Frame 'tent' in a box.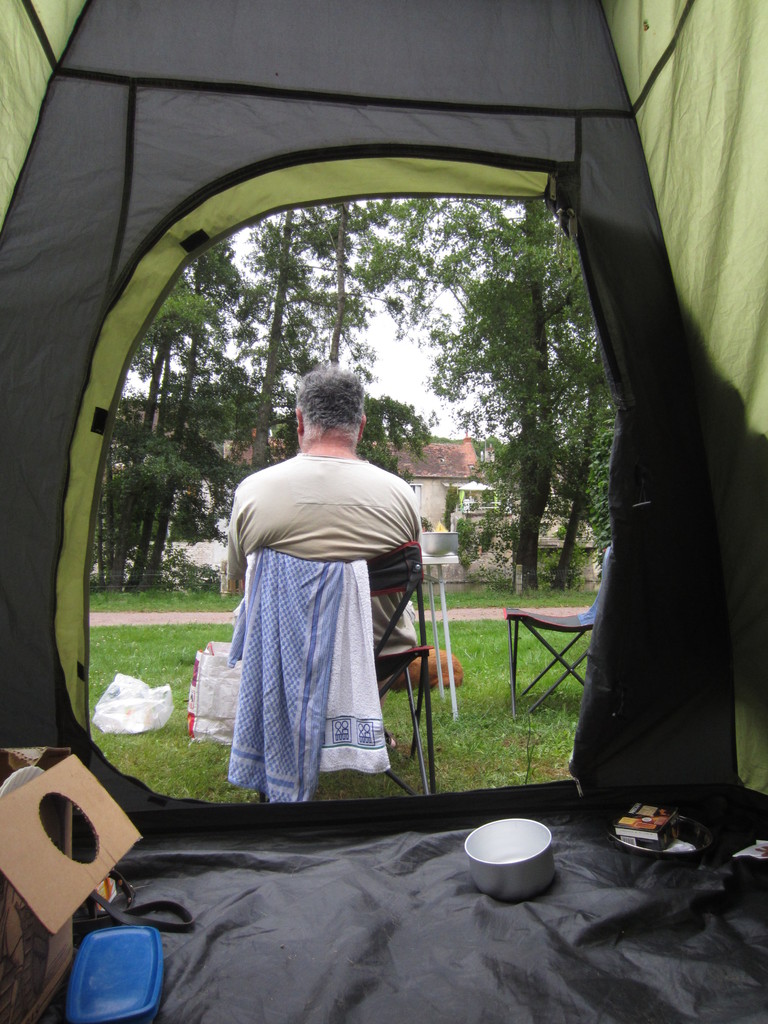
[1,0,767,1023].
